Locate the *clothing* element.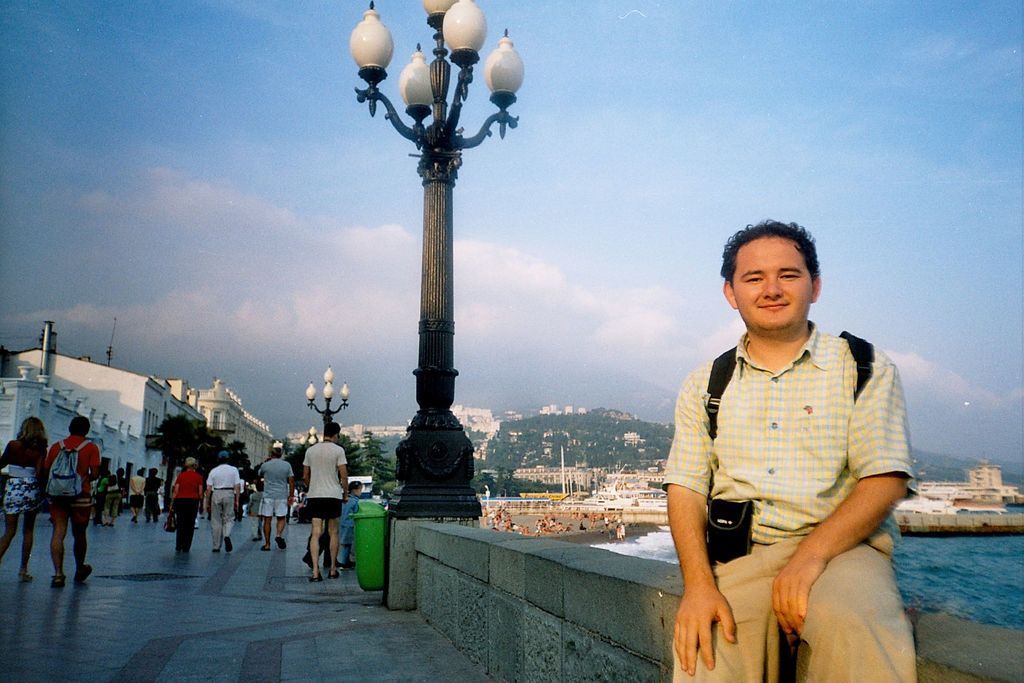
Element bbox: rect(296, 438, 351, 522).
